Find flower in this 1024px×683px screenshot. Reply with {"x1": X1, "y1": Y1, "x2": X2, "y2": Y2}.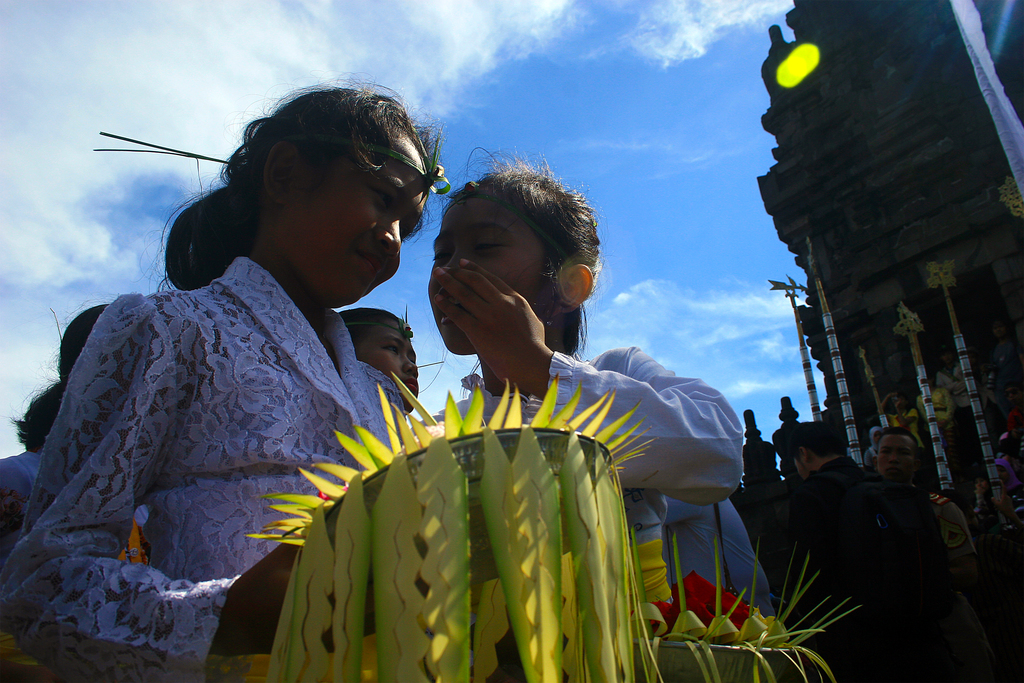
{"x1": 559, "y1": 262, "x2": 598, "y2": 306}.
